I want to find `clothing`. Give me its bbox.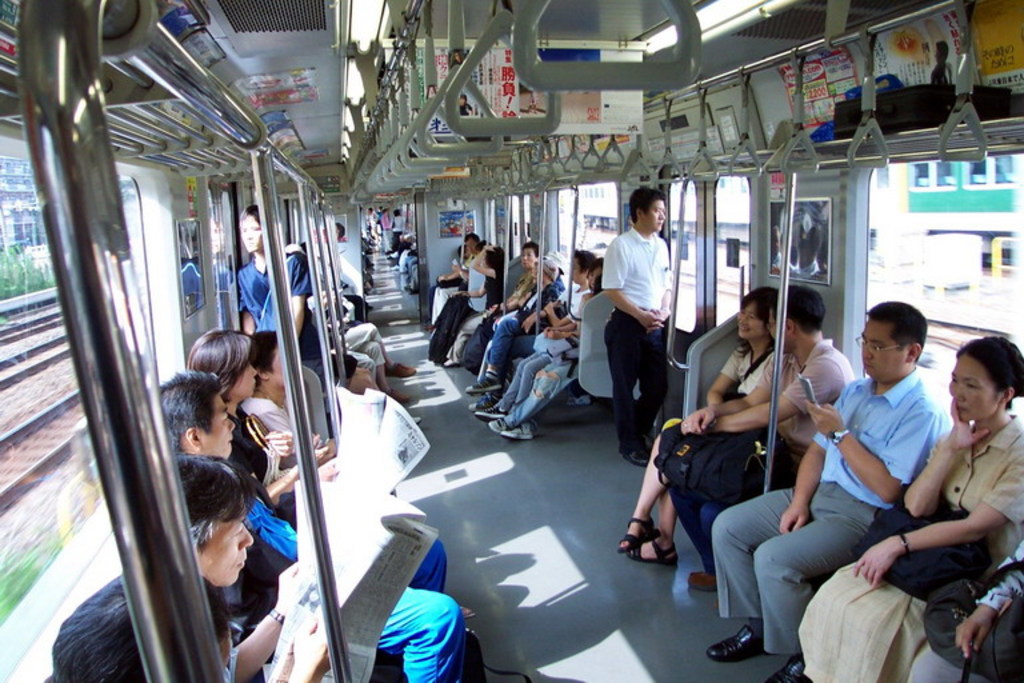
x1=428 y1=271 x2=500 y2=352.
